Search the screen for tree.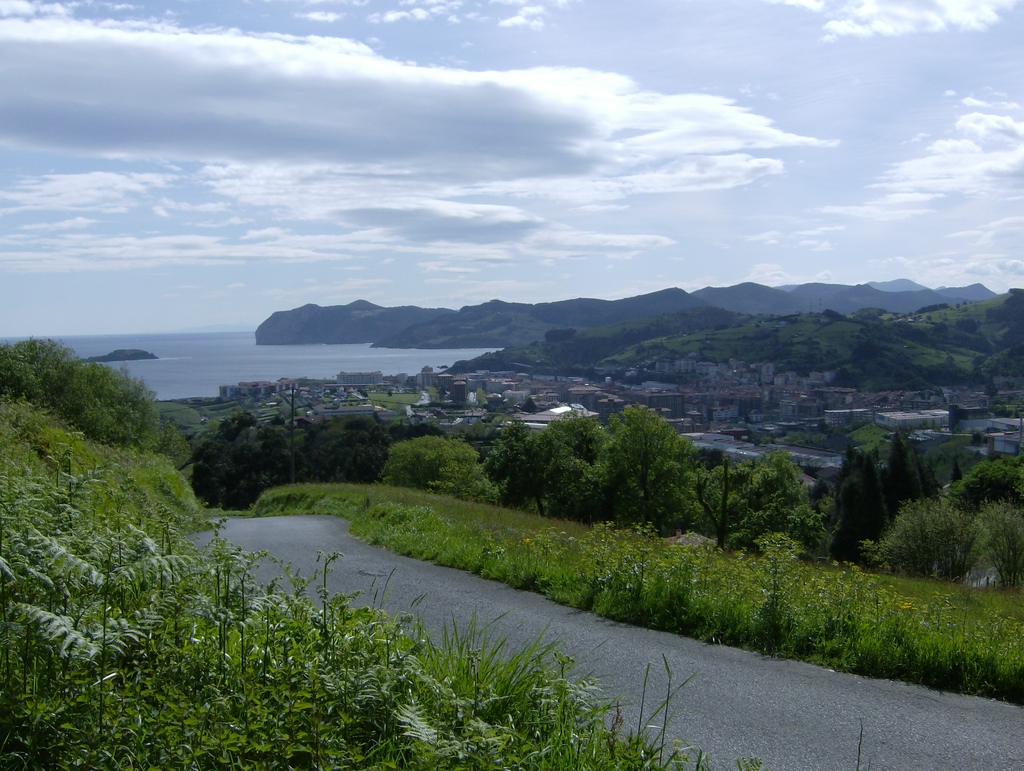
Found at x1=469 y1=416 x2=485 y2=450.
